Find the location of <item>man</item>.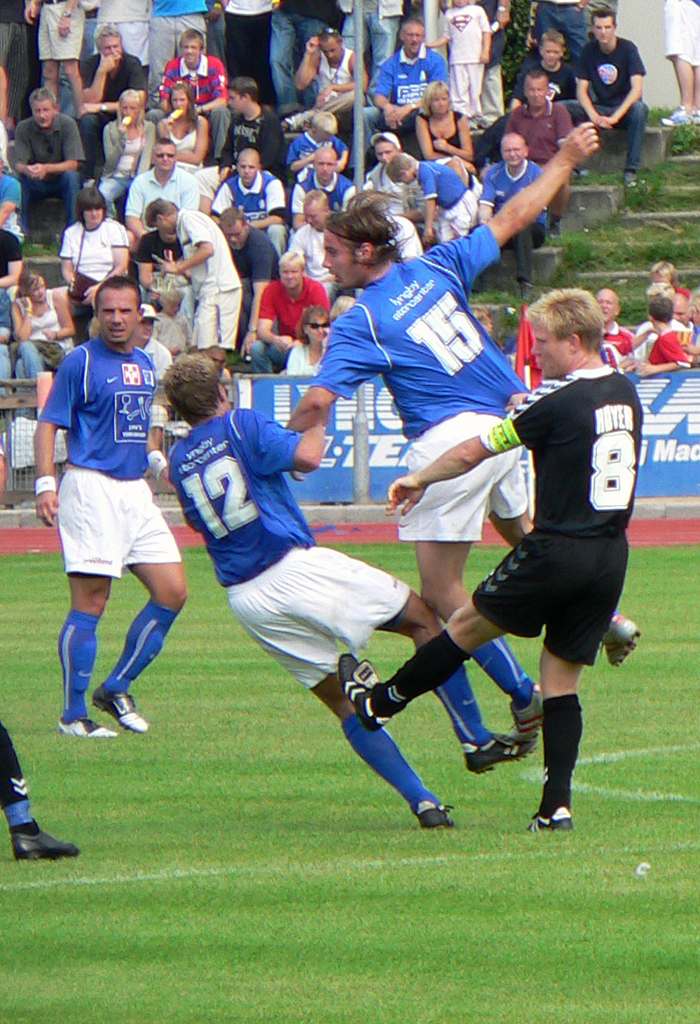
Location: bbox=[213, 63, 300, 180].
